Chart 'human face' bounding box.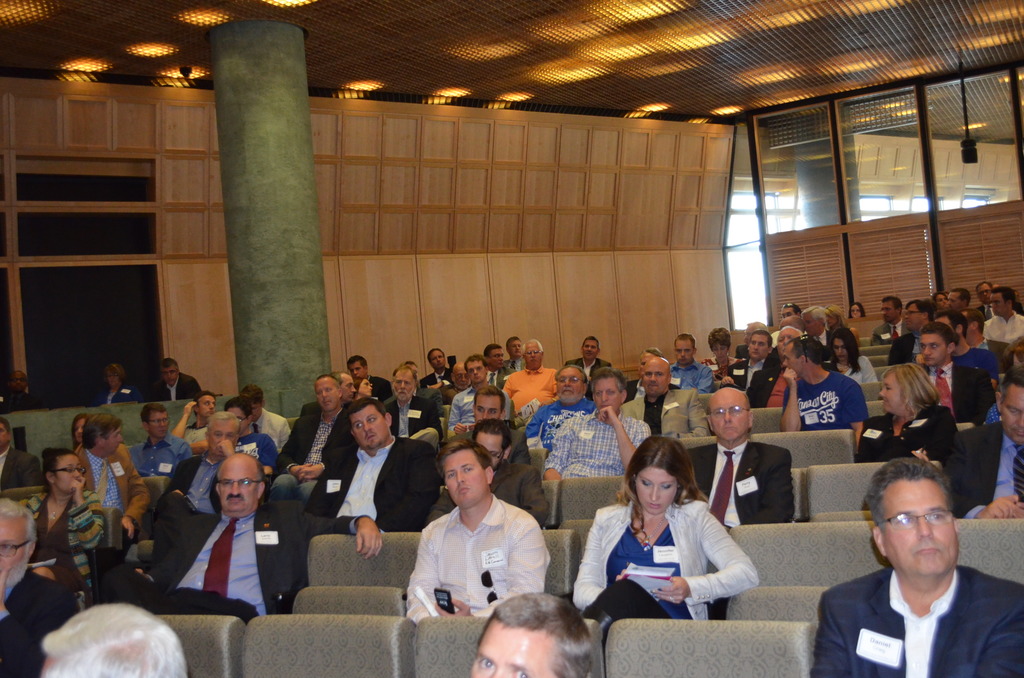
Charted: 593/378/624/412.
